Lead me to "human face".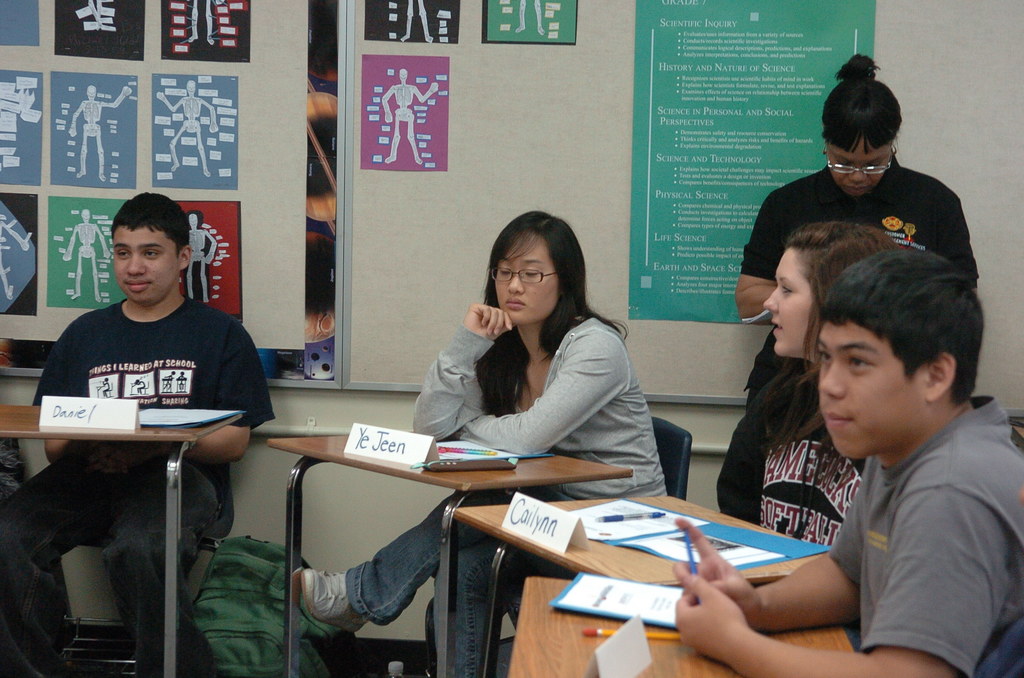
Lead to pyautogui.locateOnScreen(490, 226, 557, 321).
